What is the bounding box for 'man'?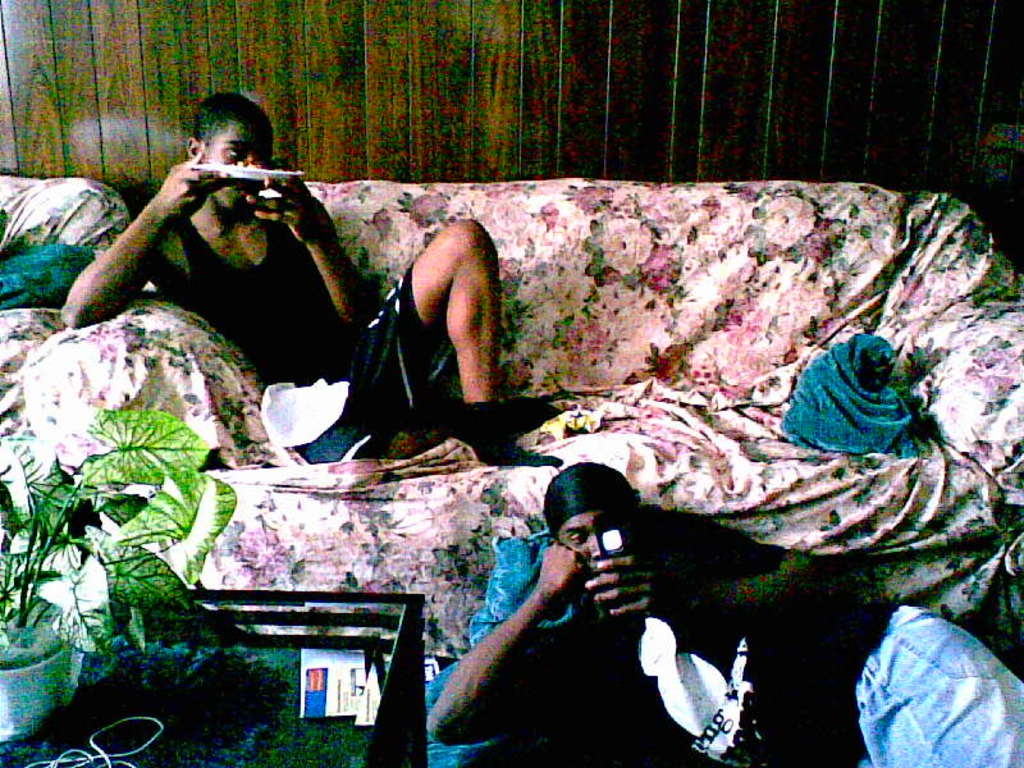
detection(63, 90, 570, 490).
